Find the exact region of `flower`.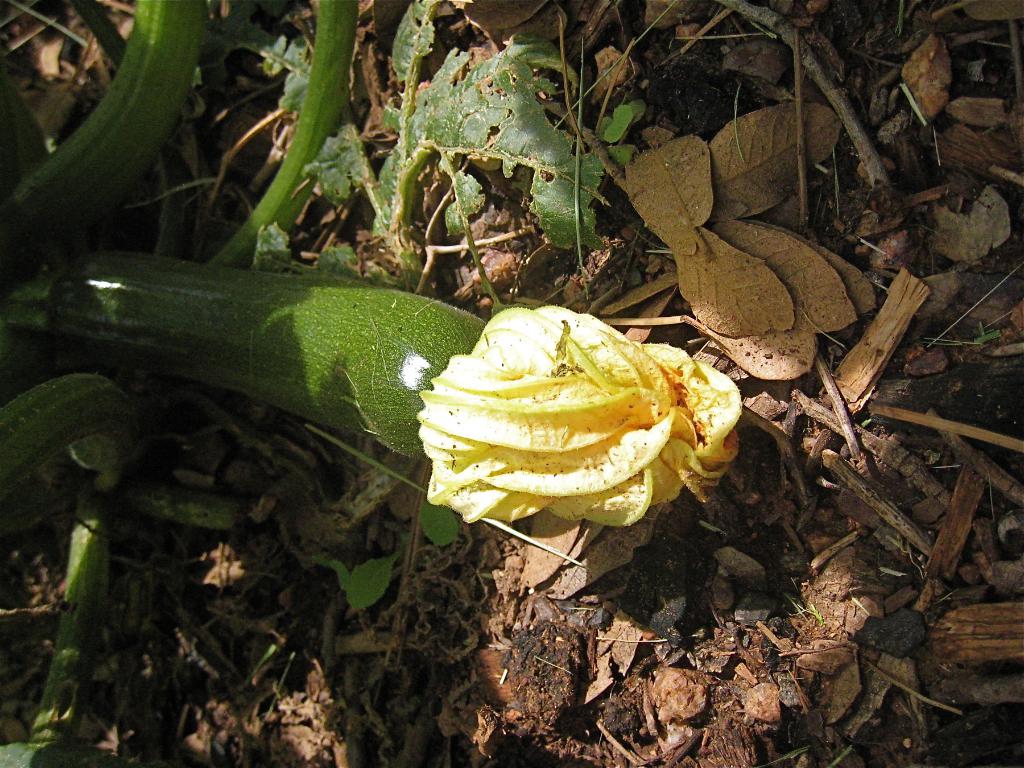
Exact region: bbox=[406, 304, 748, 541].
